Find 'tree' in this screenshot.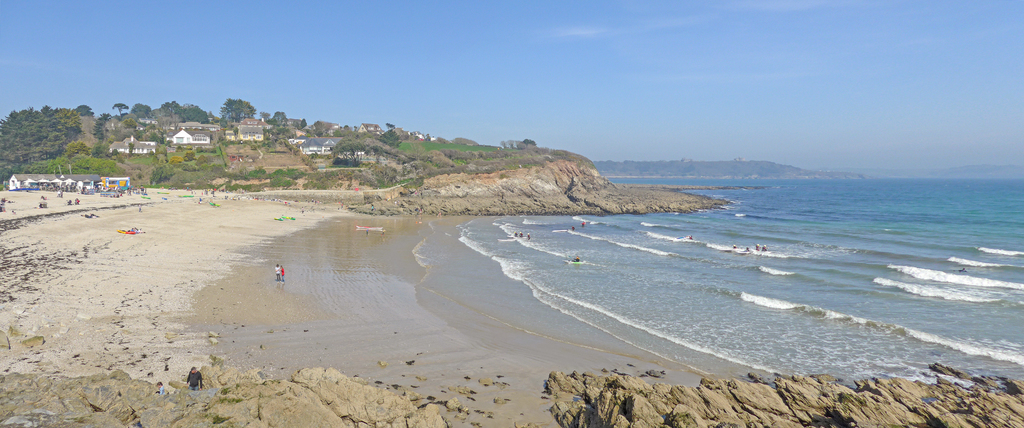
The bounding box for 'tree' is region(220, 98, 257, 122).
